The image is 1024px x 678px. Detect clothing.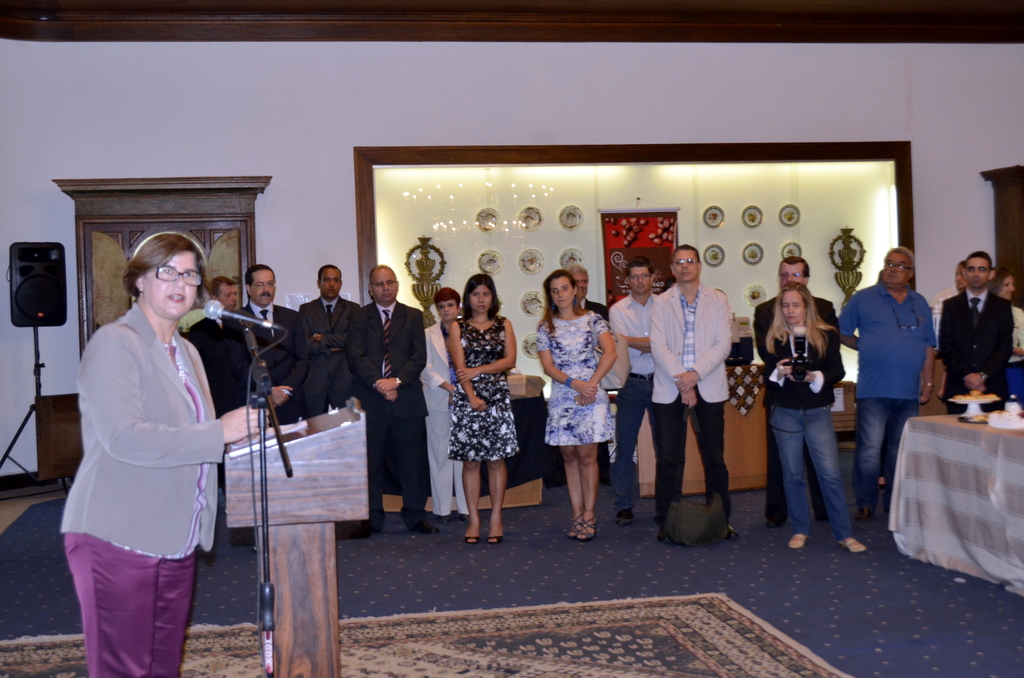
Detection: bbox(937, 285, 1016, 423).
